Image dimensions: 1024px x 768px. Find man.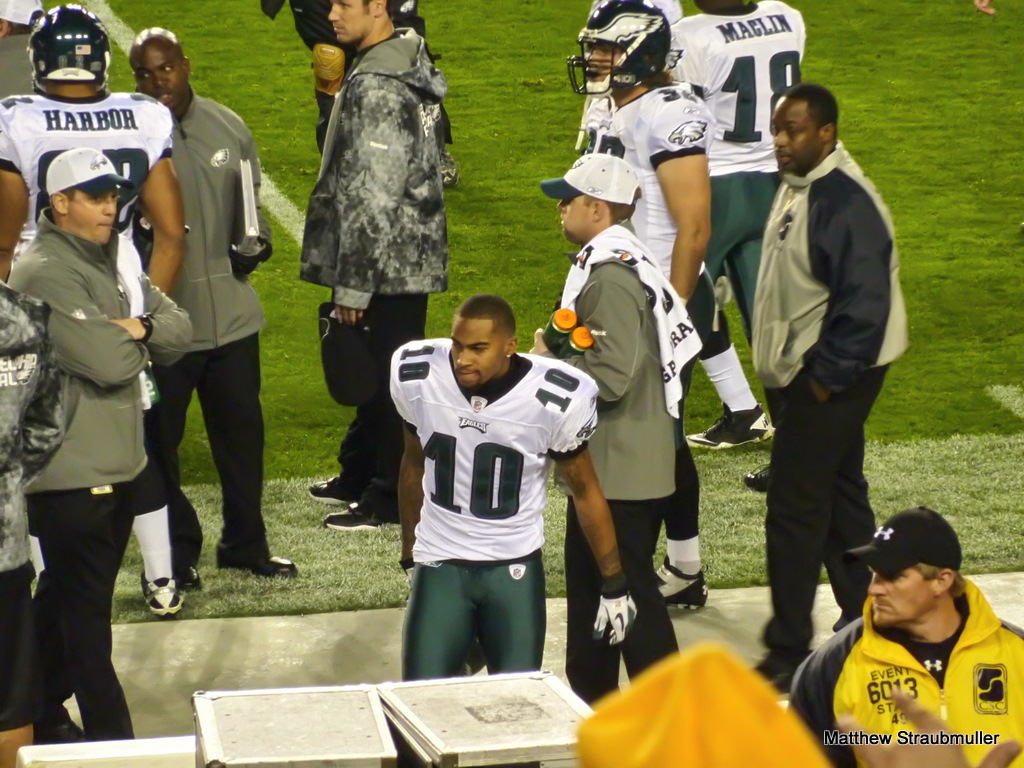
{"left": 131, "top": 27, "right": 296, "bottom": 579}.
